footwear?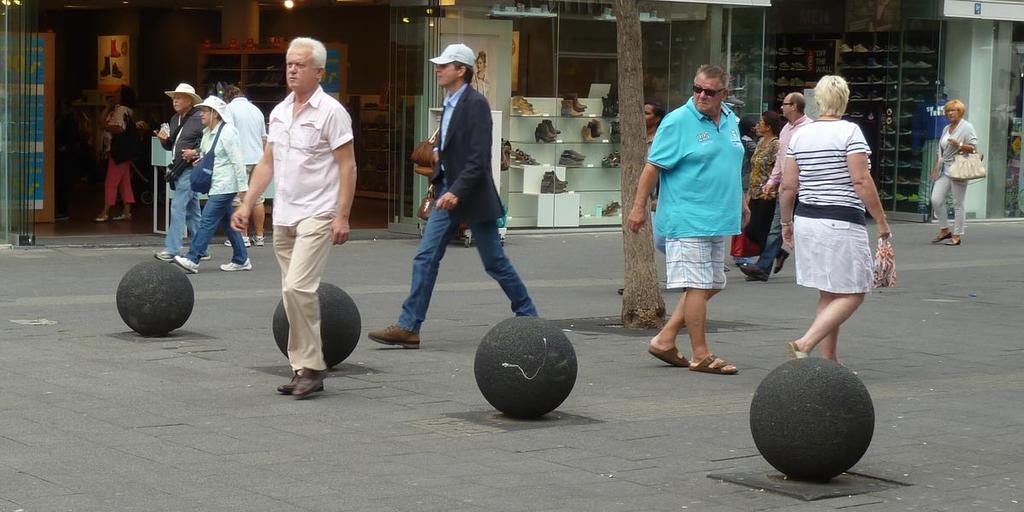
x1=203 y1=258 x2=208 y2=259
